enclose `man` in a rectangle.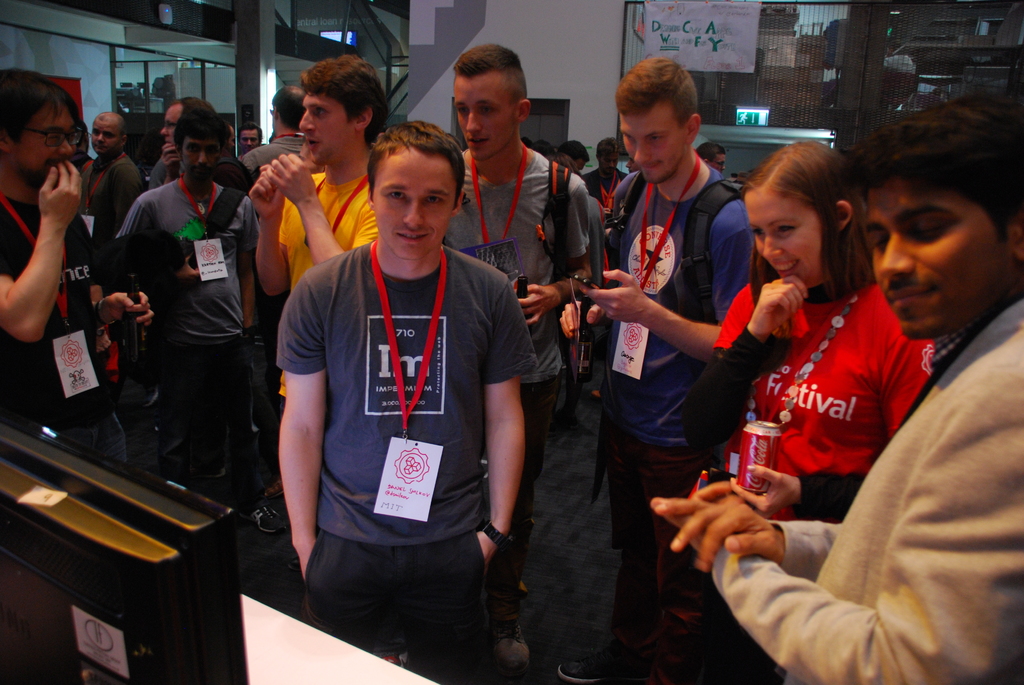
Rect(573, 52, 774, 683).
